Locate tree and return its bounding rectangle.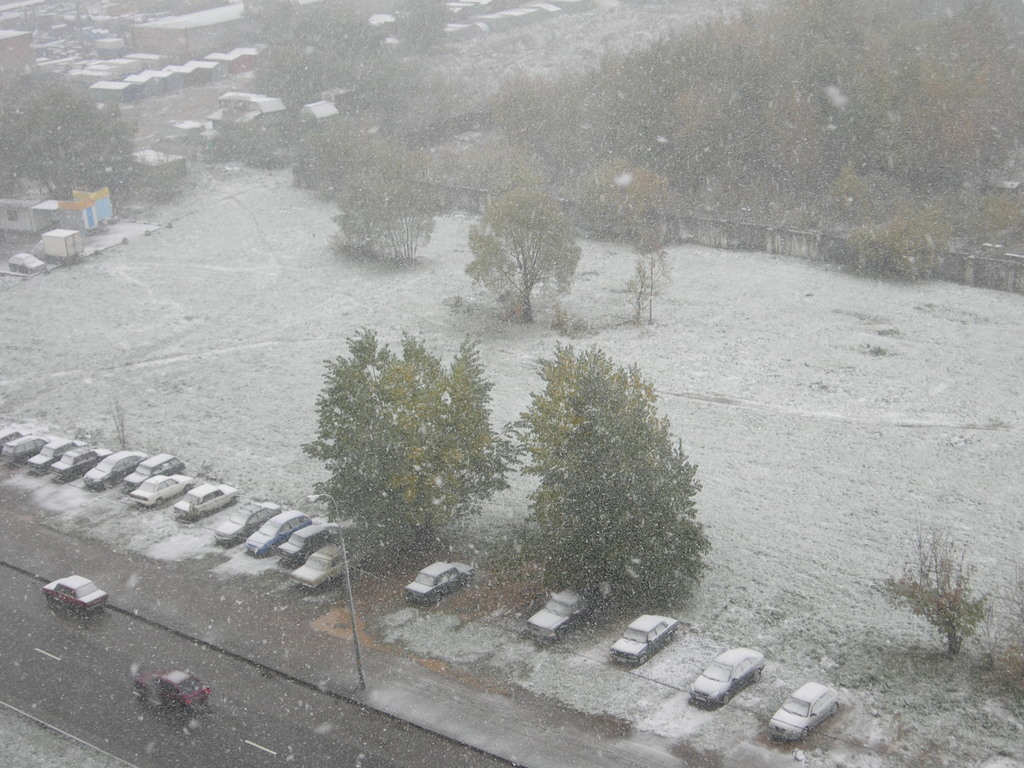
x1=877, y1=527, x2=993, y2=659.
